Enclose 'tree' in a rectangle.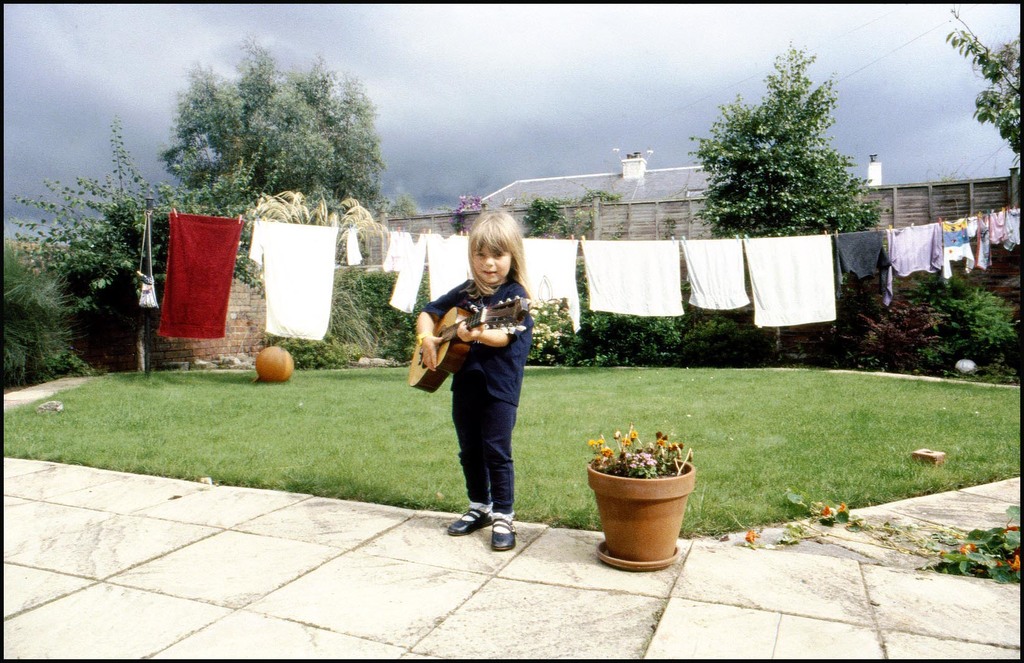
<bbox>937, 2, 1023, 167</bbox>.
